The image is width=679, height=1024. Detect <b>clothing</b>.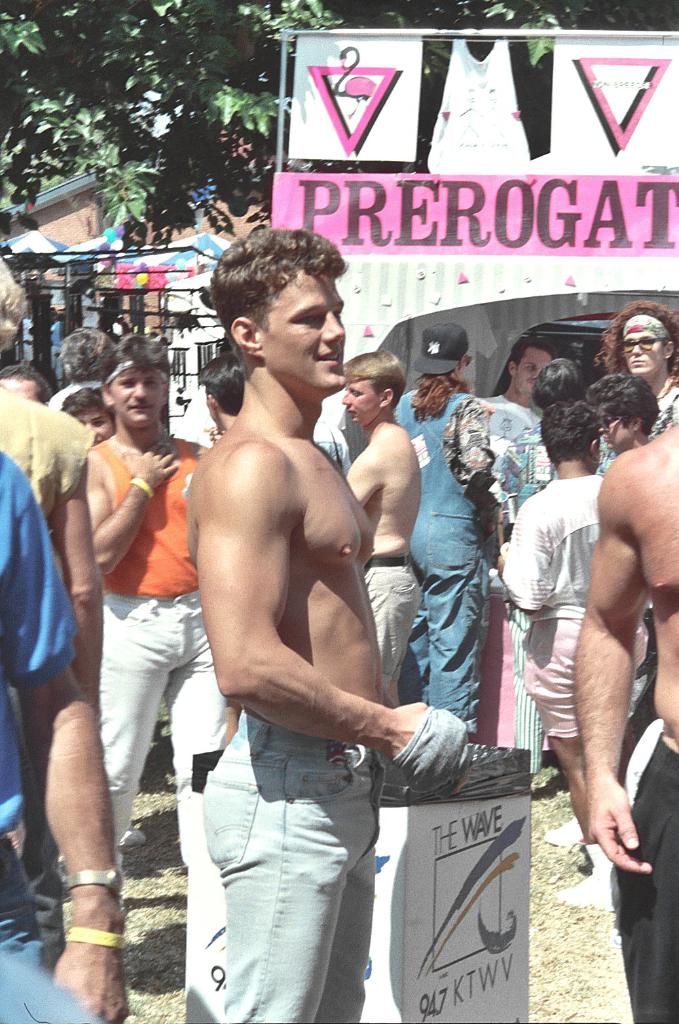
Detection: x1=0, y1=838, x2=115, y2=1023.
